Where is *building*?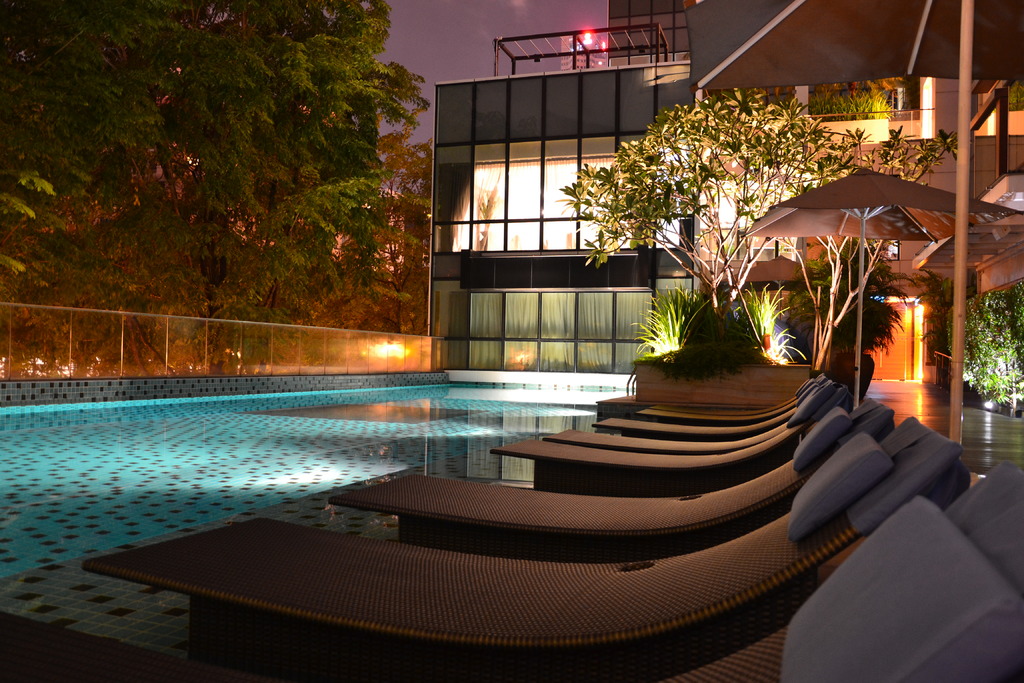
(left=0, top=1, right=1023, bottom=682).
